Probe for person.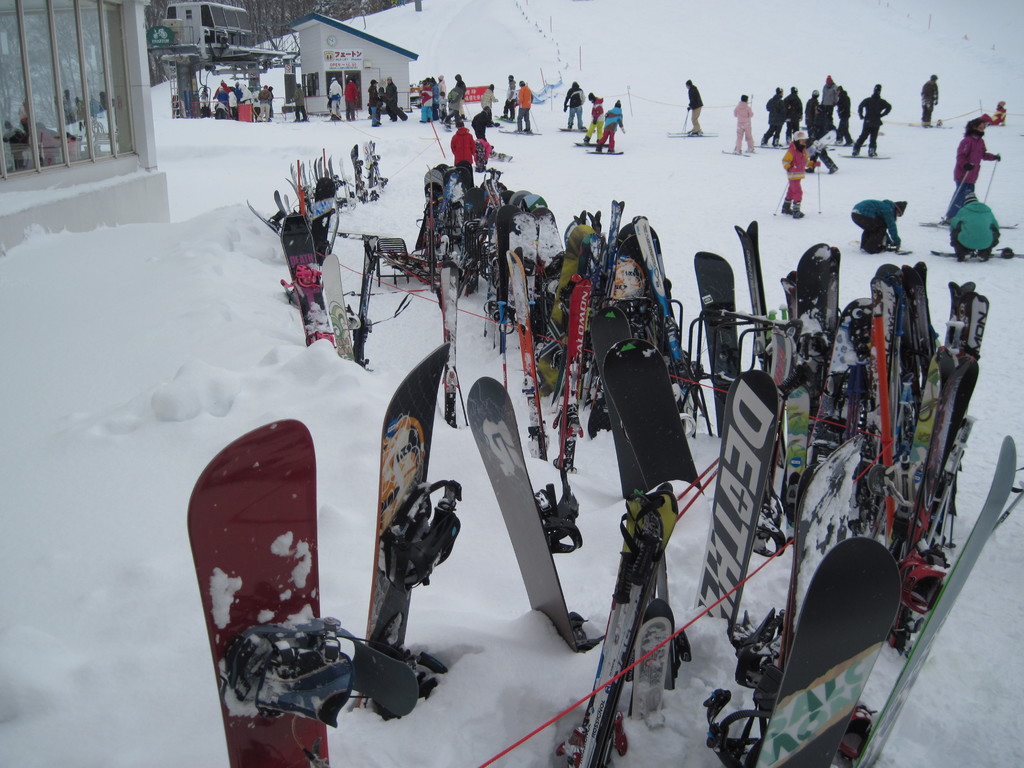
Probe result: (x1=478, y1=83, x2=495, y2=126).
